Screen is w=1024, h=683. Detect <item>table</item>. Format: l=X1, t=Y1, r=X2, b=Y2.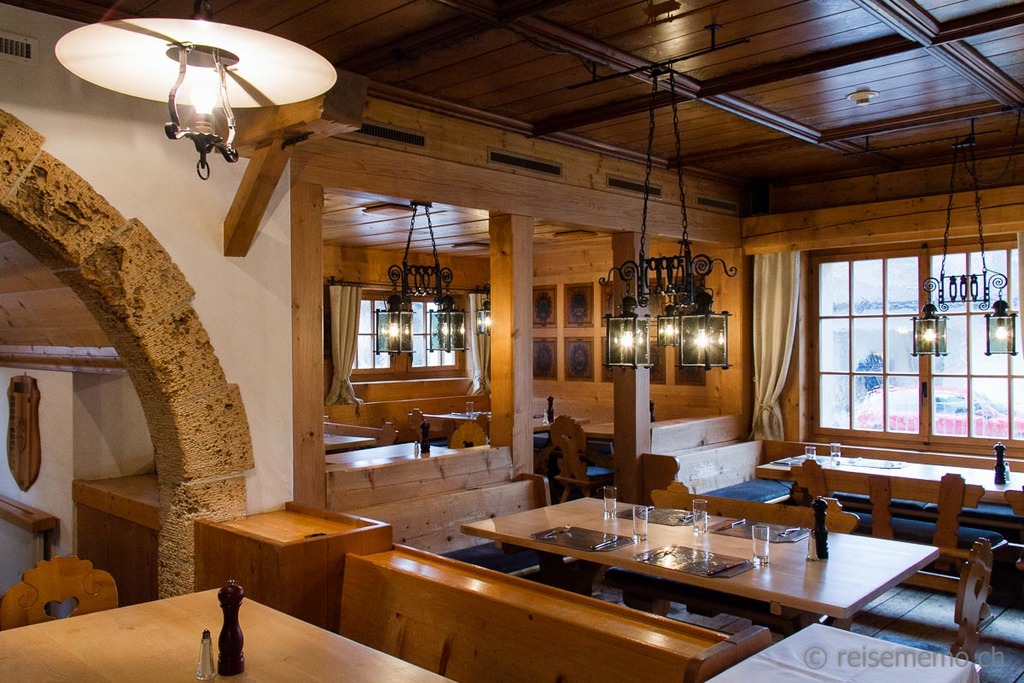
l=326, t=440, r=450, b=466.
